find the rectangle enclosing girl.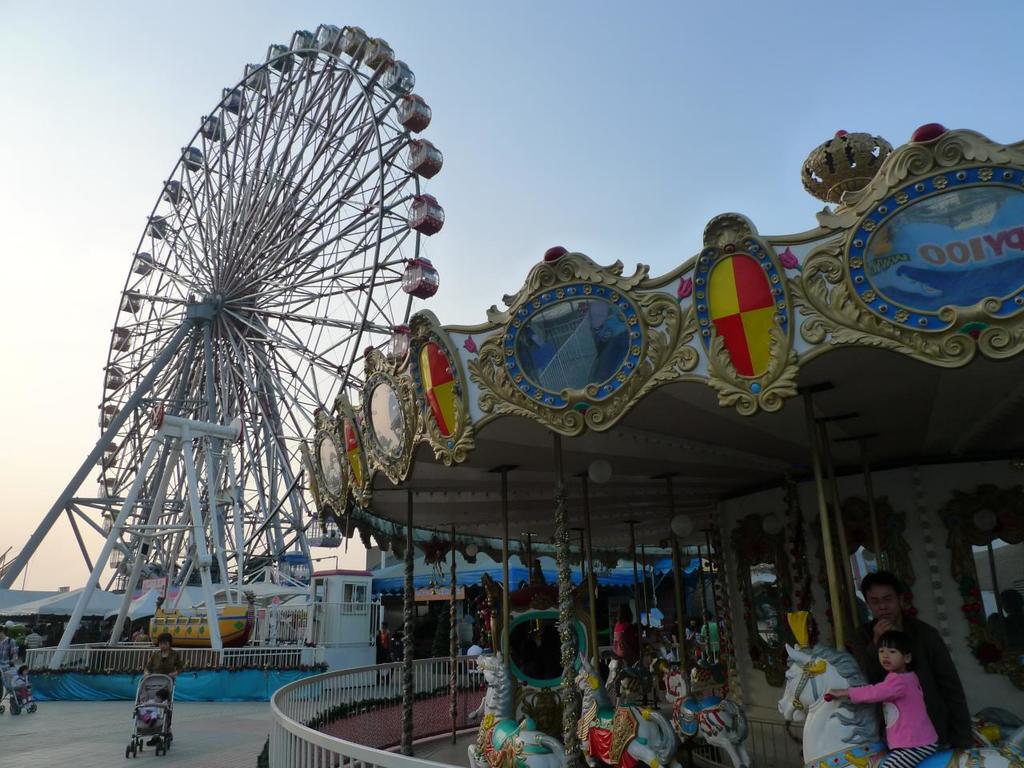
[left=825, top=629, right=938, bottom=767].
